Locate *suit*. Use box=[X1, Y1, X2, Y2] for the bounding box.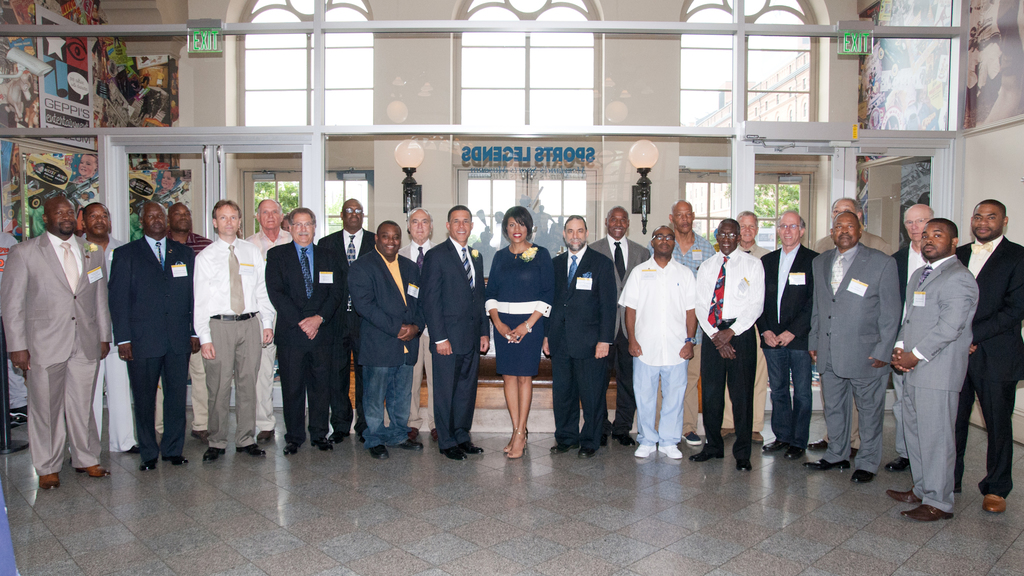
box=[321, 230, 375, 428].
